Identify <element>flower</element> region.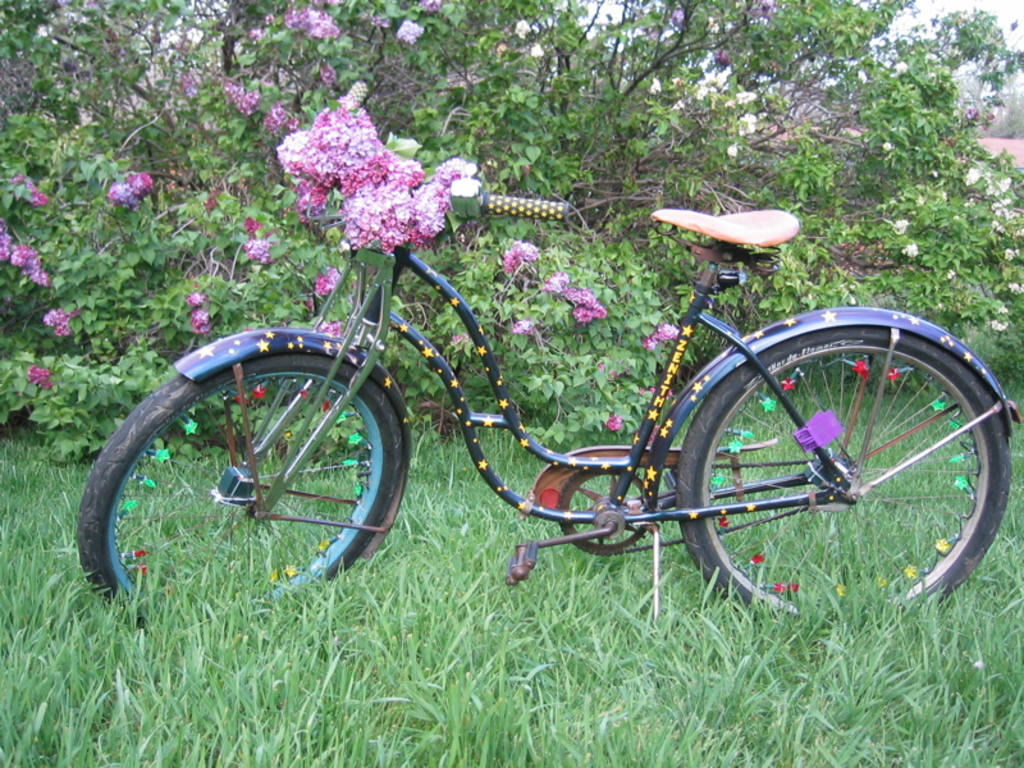
Region: bbox=[504, 238, 540, 279].
